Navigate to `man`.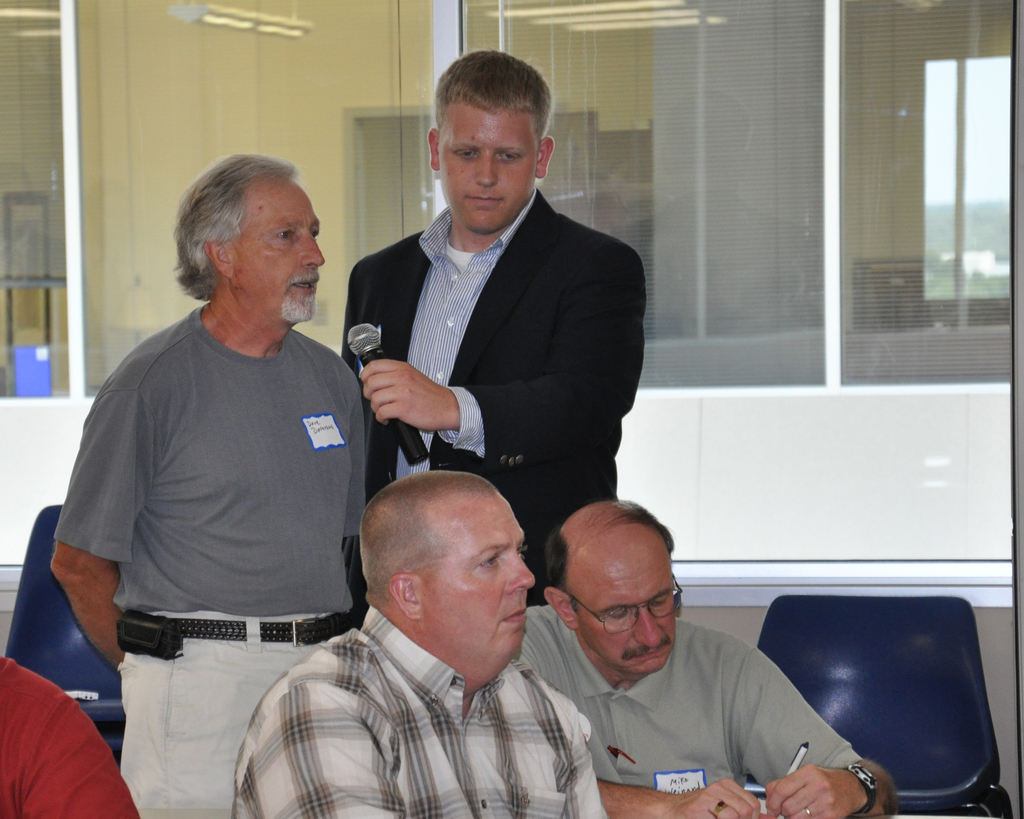
Navigation target: {"left": 229, "top": 461, "right": 612, "bottom": 818}.
